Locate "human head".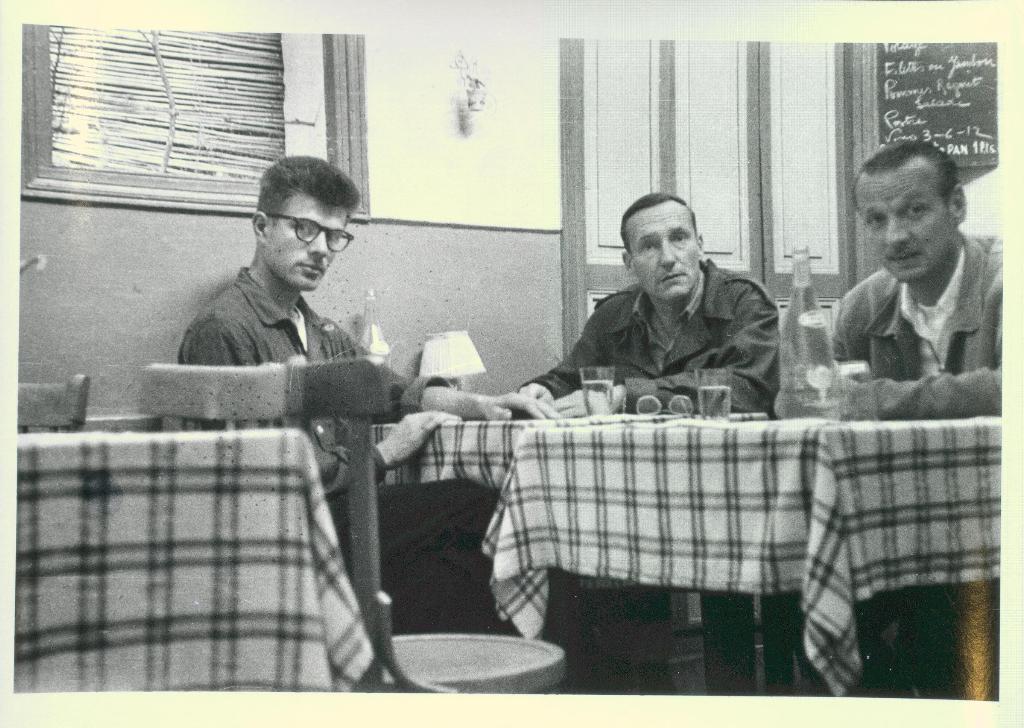
Bounding box: x1=252 y1=155 x2=358 y2=295.
